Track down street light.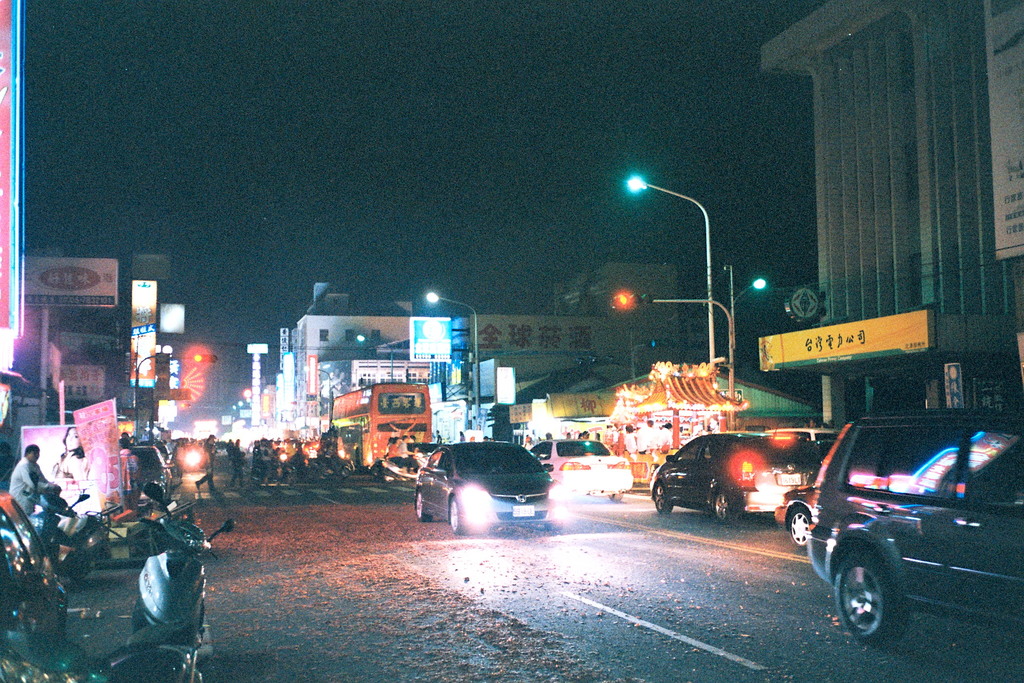
Tracked to 423:288:481:443.
